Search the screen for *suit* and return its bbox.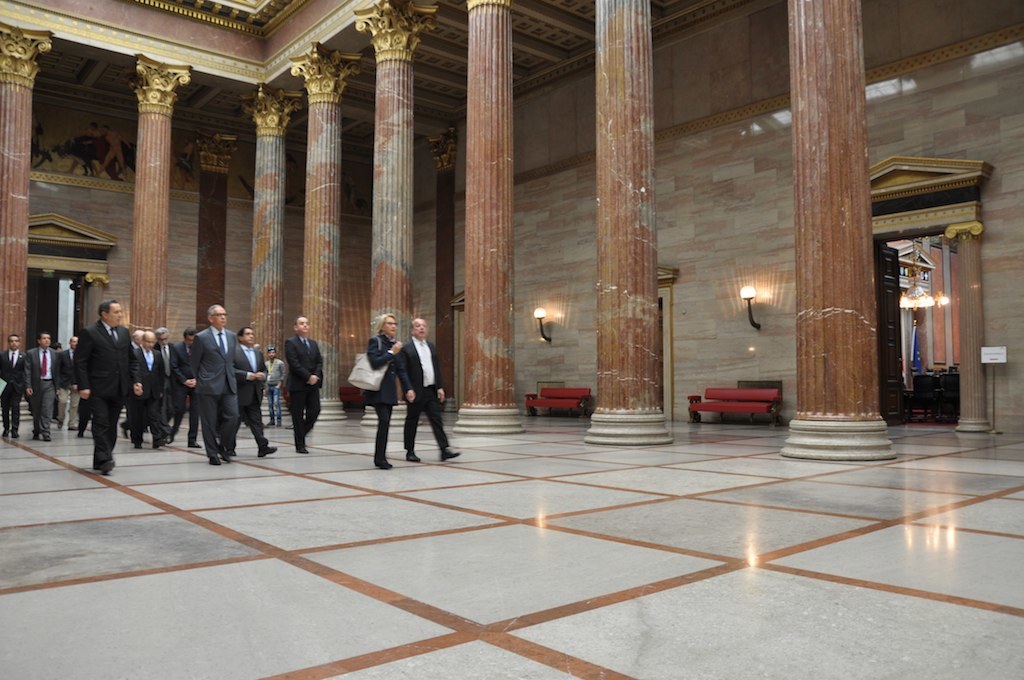
Found: 280,331,328,441.
